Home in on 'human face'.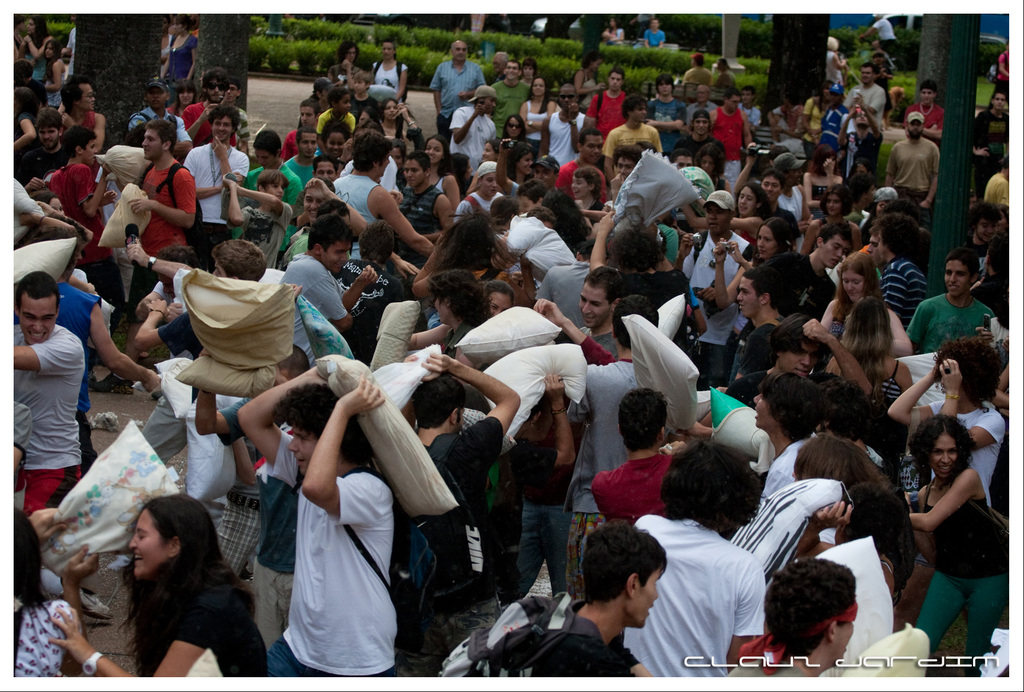
Homed in at l=455, t=41, r=467, b=61.
